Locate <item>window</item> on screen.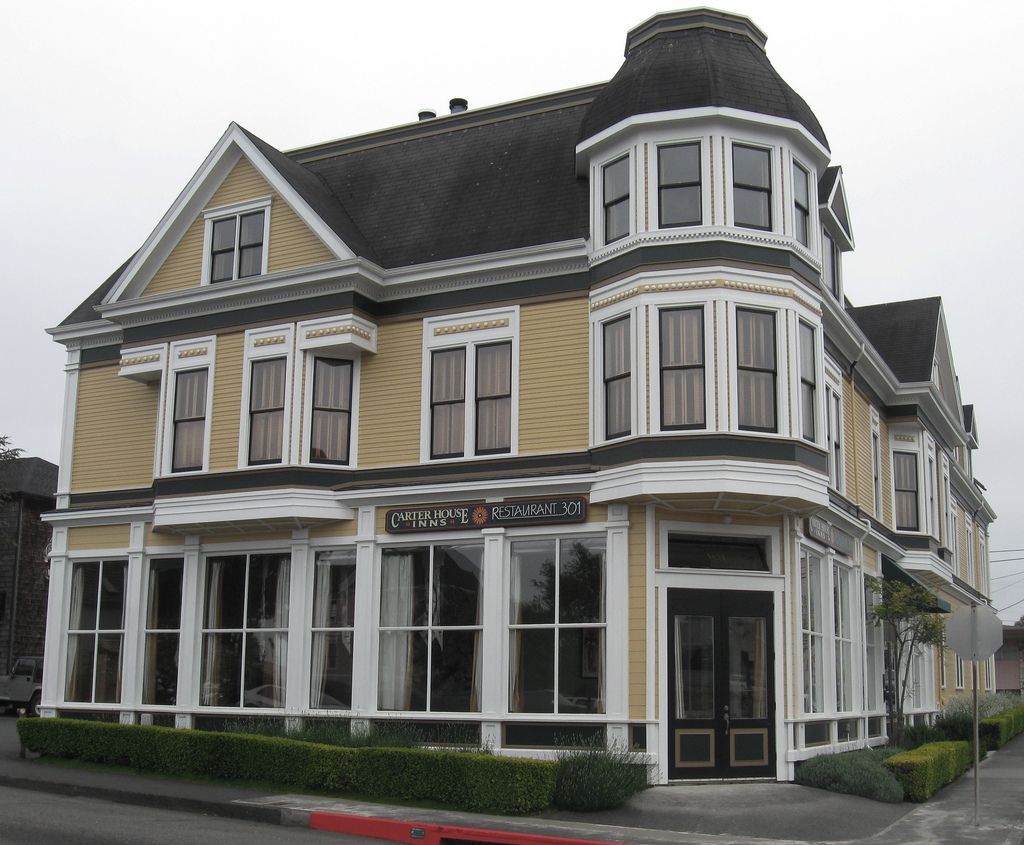
On screen at {"x1": 658, "y1": 300, "x2": 708, "y2": 428}.
